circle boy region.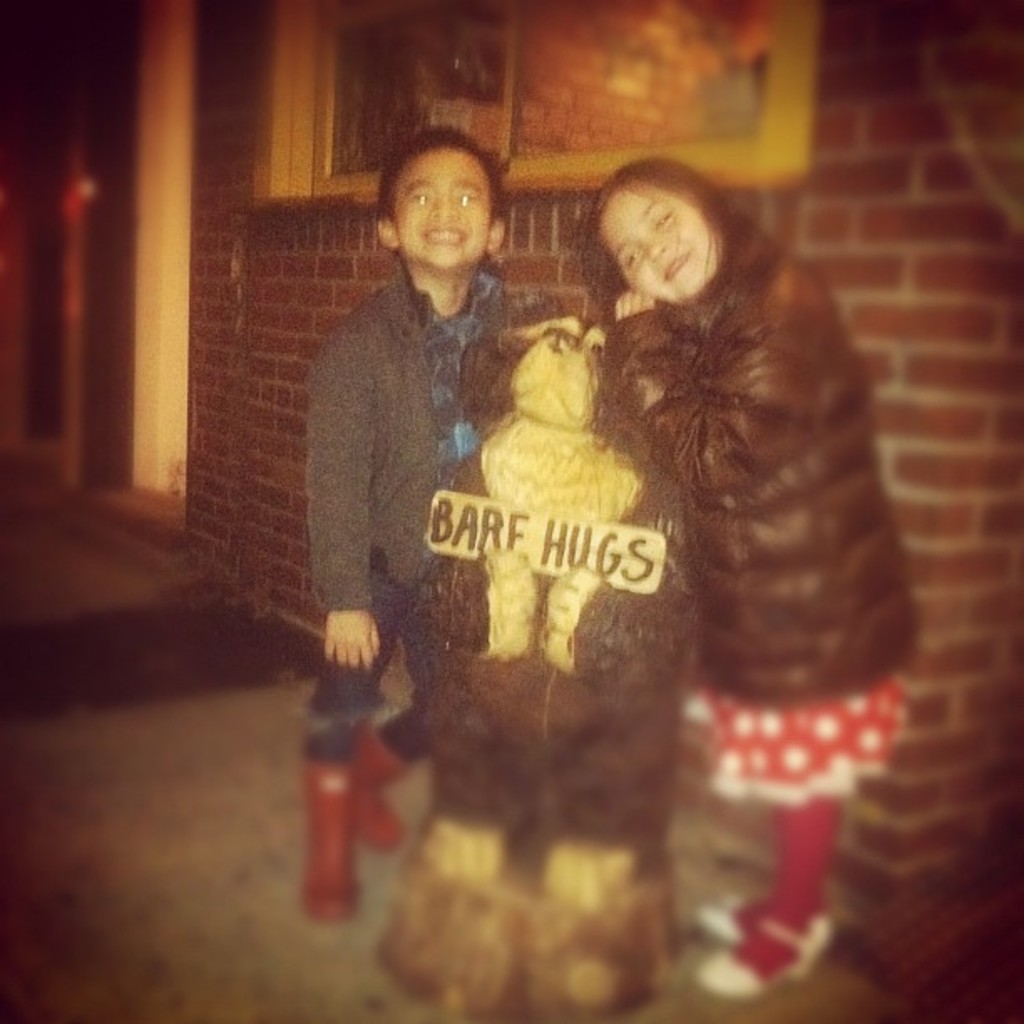
Region: bbox=(293, 131, 530, 925).
